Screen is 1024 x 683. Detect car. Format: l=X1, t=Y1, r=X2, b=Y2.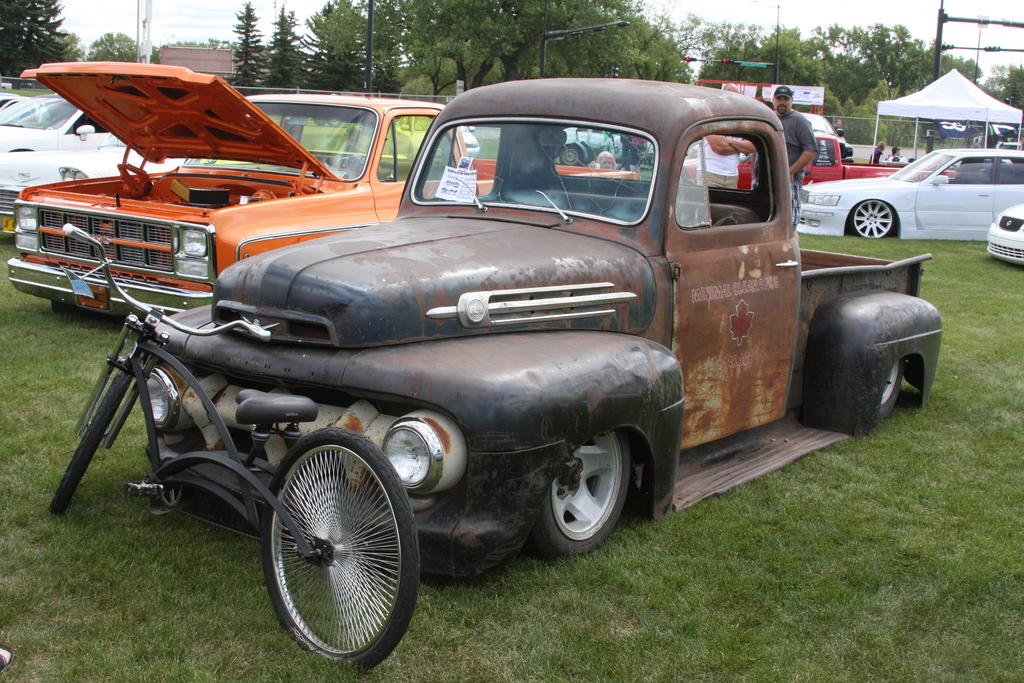
l=791, t=149, r=1023, b=243.
